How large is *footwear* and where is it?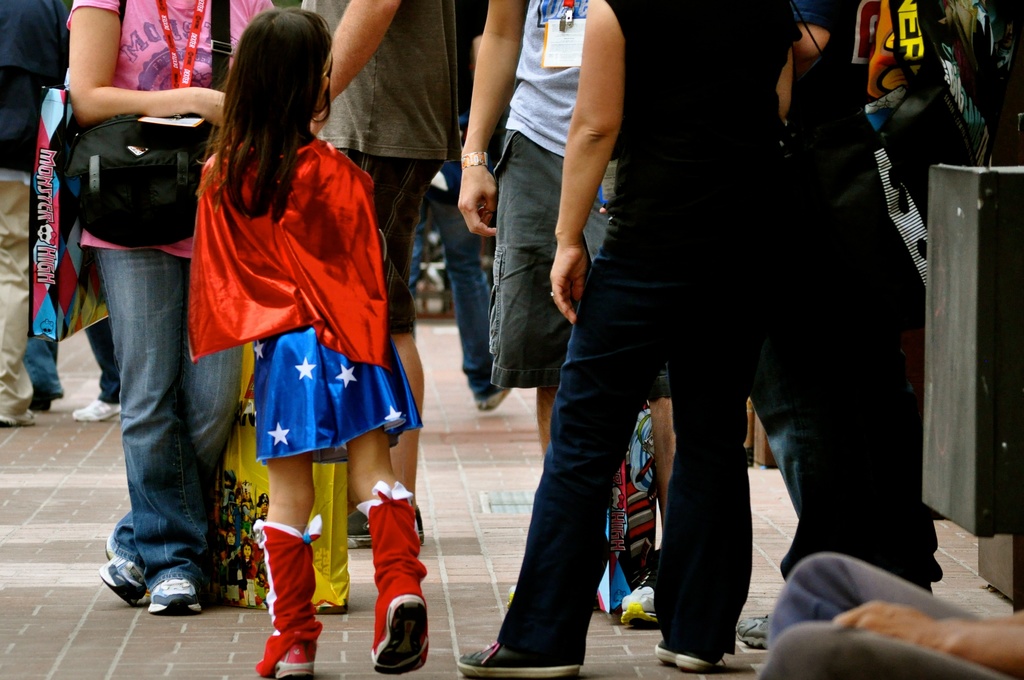
Bounding box: (0,414,36,425).
